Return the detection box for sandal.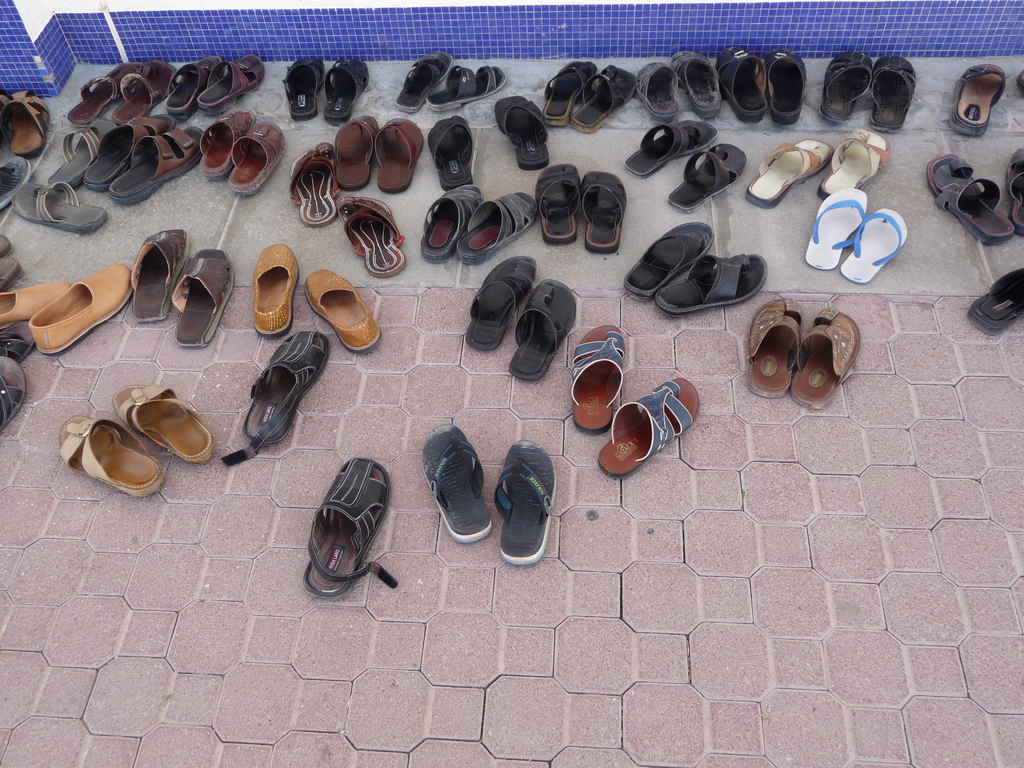
crop(1001, 143, 1023, 243).
